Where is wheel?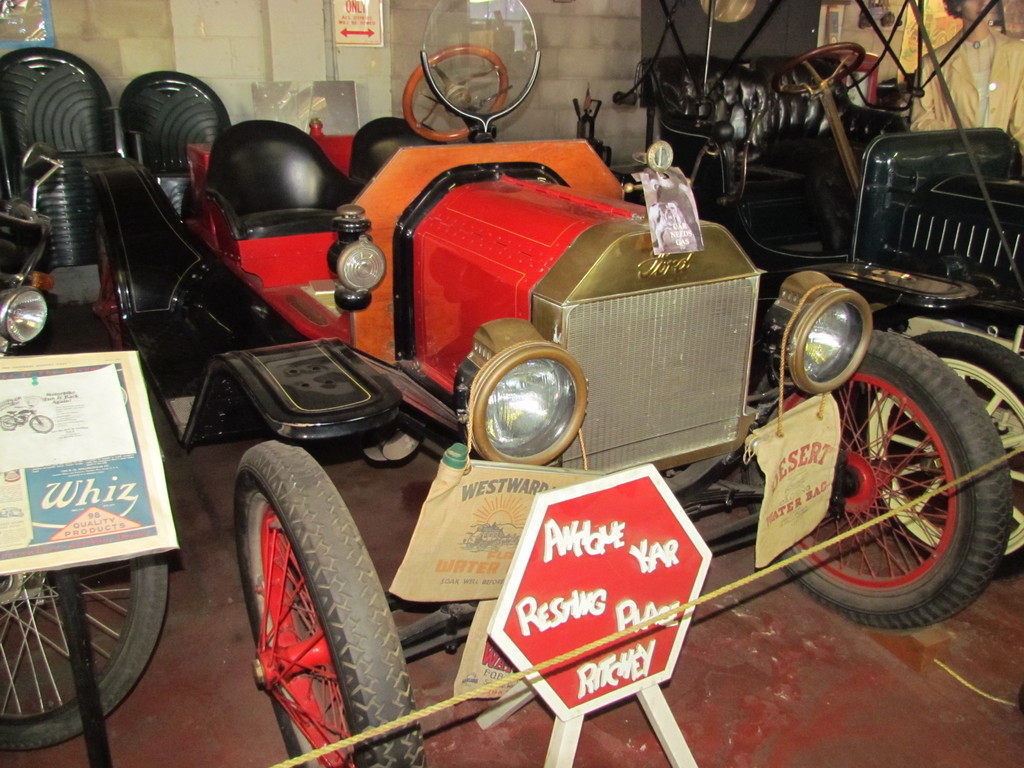
rect(0, 553, 172, 748).
